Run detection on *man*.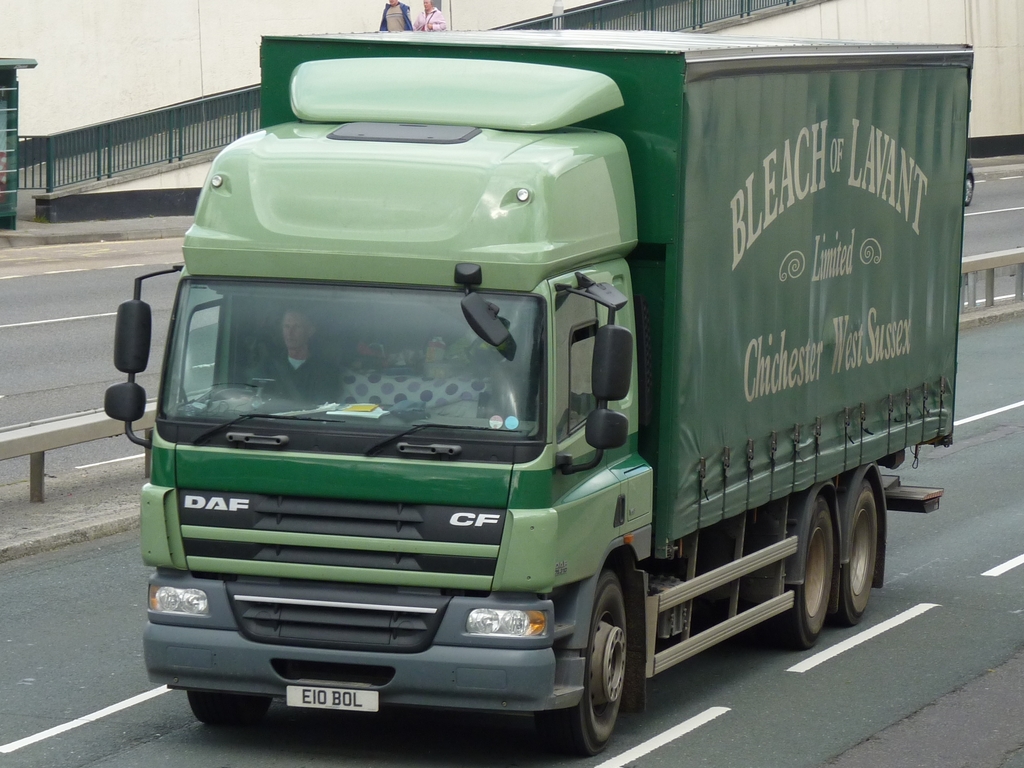
Result: {"left": 378, "top": 0, "right": 414, "bottom": 32}.
